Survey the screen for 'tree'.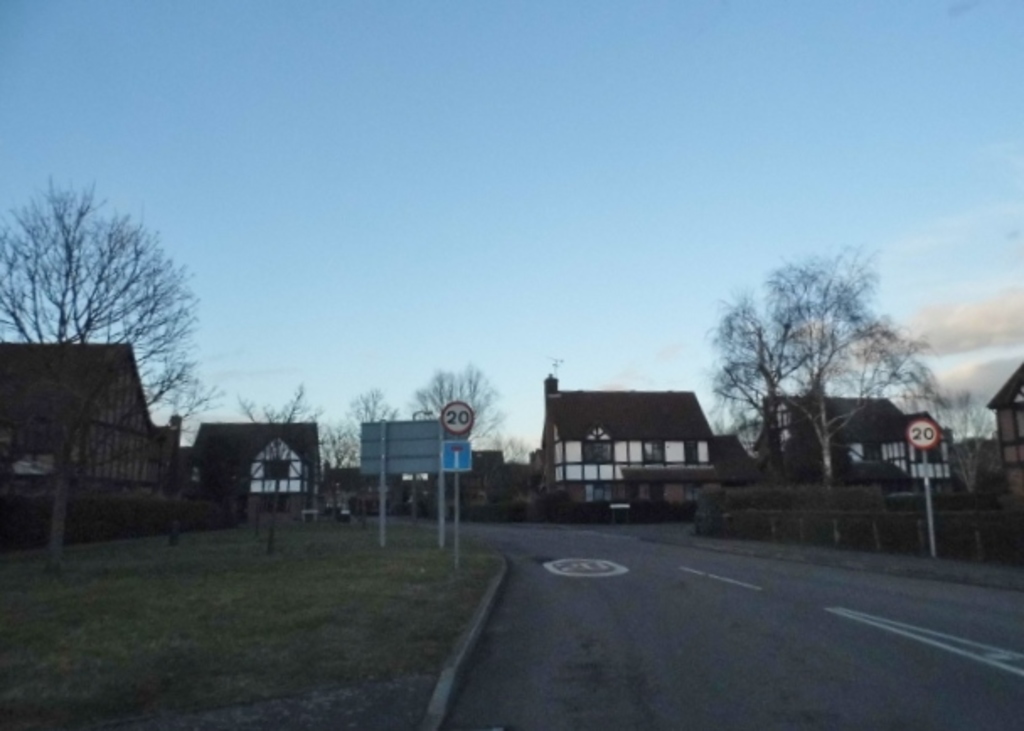
Survey found: locate(768, 241, 955, 480).
